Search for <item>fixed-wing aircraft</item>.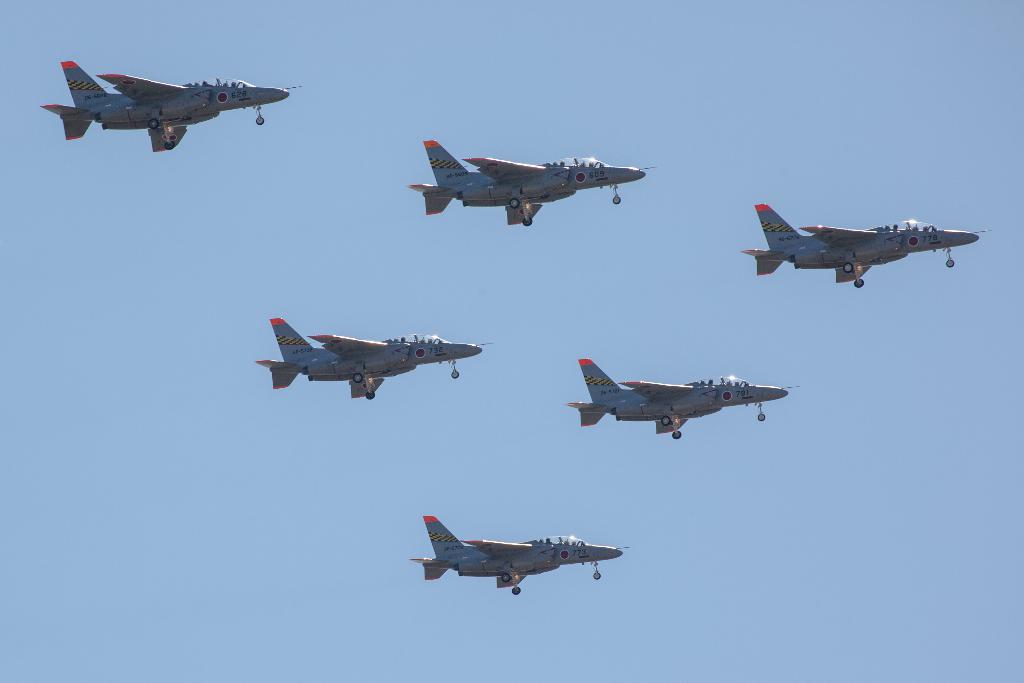
Found at crop(560, 357, 797, 440).
